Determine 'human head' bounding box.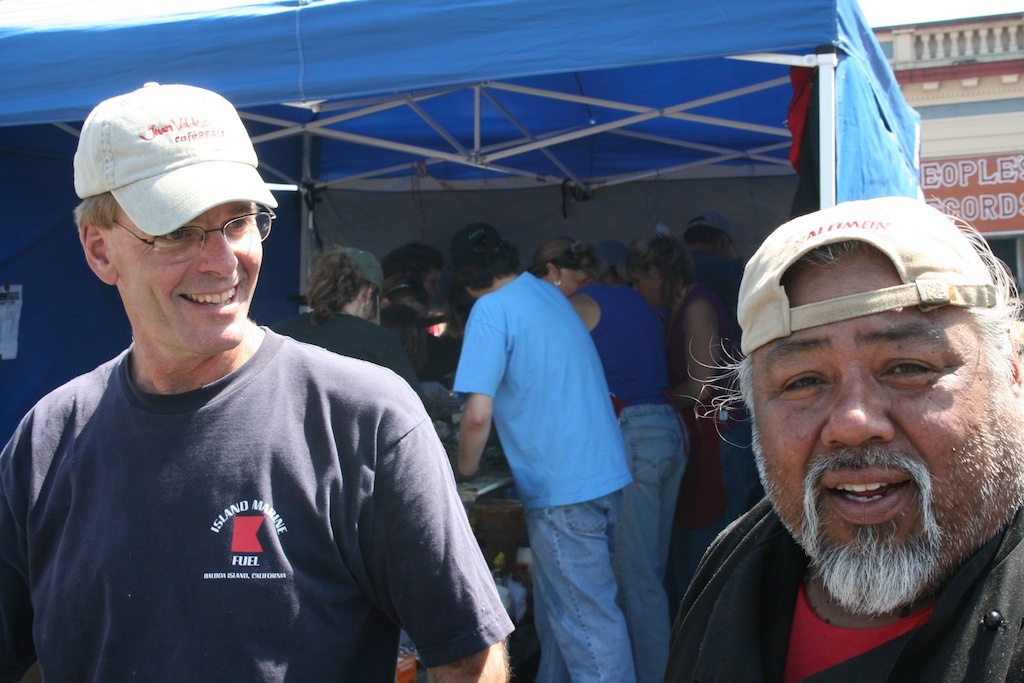
Determined: [x1=376, y1=237, x2=447, y2=298].
